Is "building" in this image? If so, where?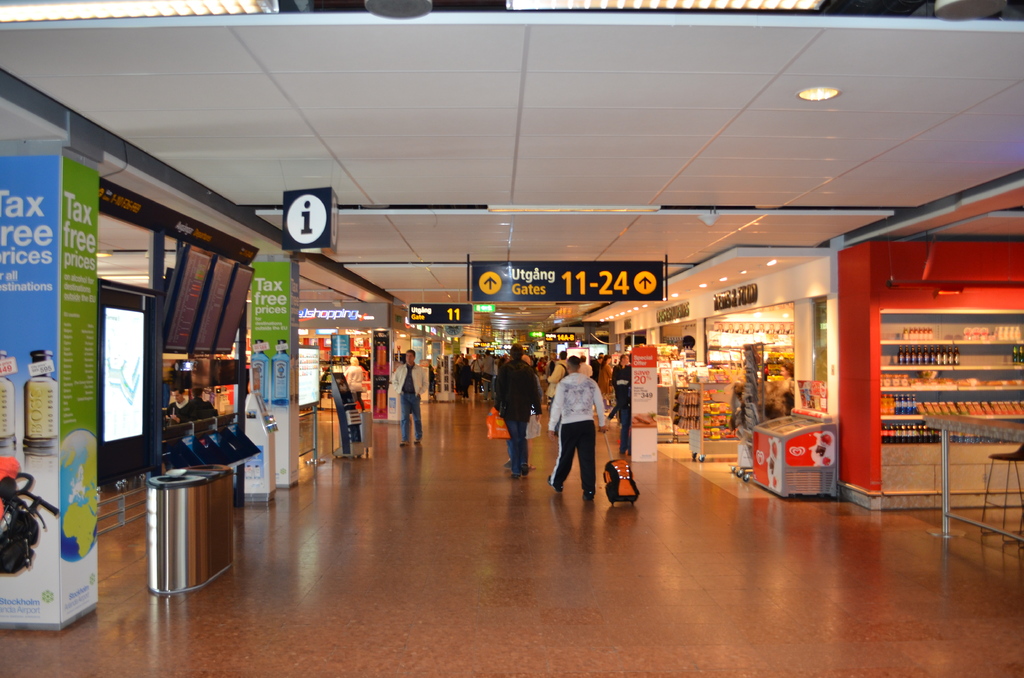
Yes, at left=0, top=0, right=1023, bottom=677.
